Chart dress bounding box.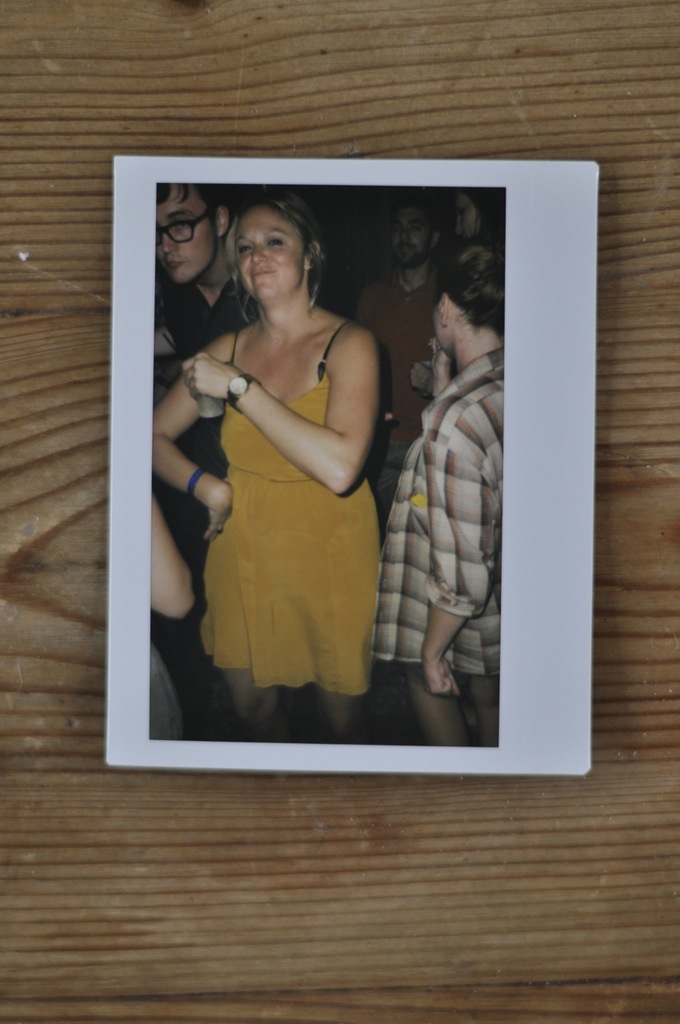
Charted: 202, 322, 380, 694.
